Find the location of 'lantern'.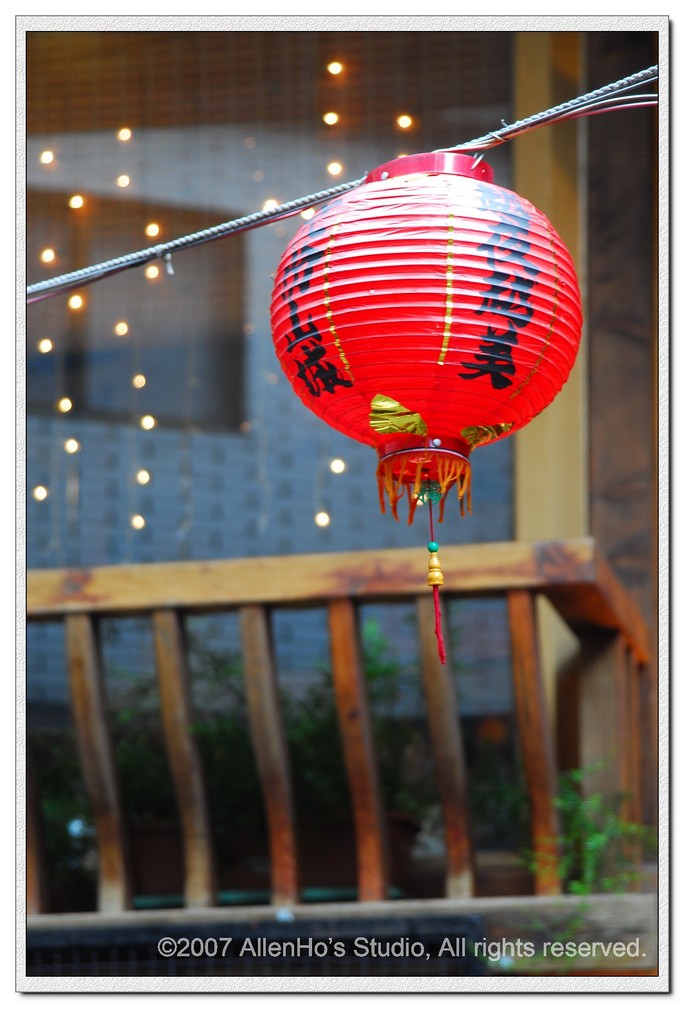
Location: bbox=(258, 148, 598, 477).
